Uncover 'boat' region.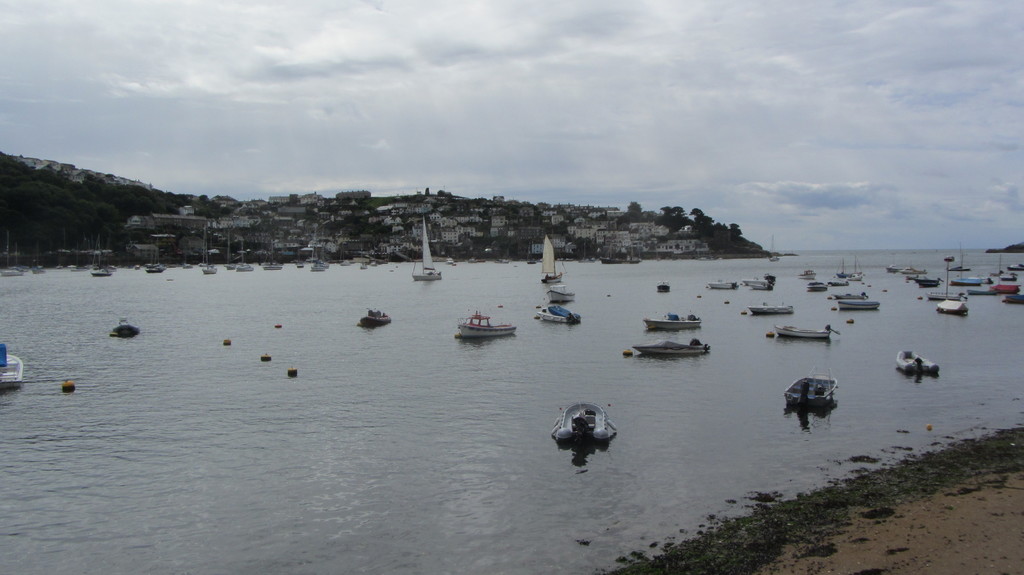
Uncovered: 356:249:367:273.
